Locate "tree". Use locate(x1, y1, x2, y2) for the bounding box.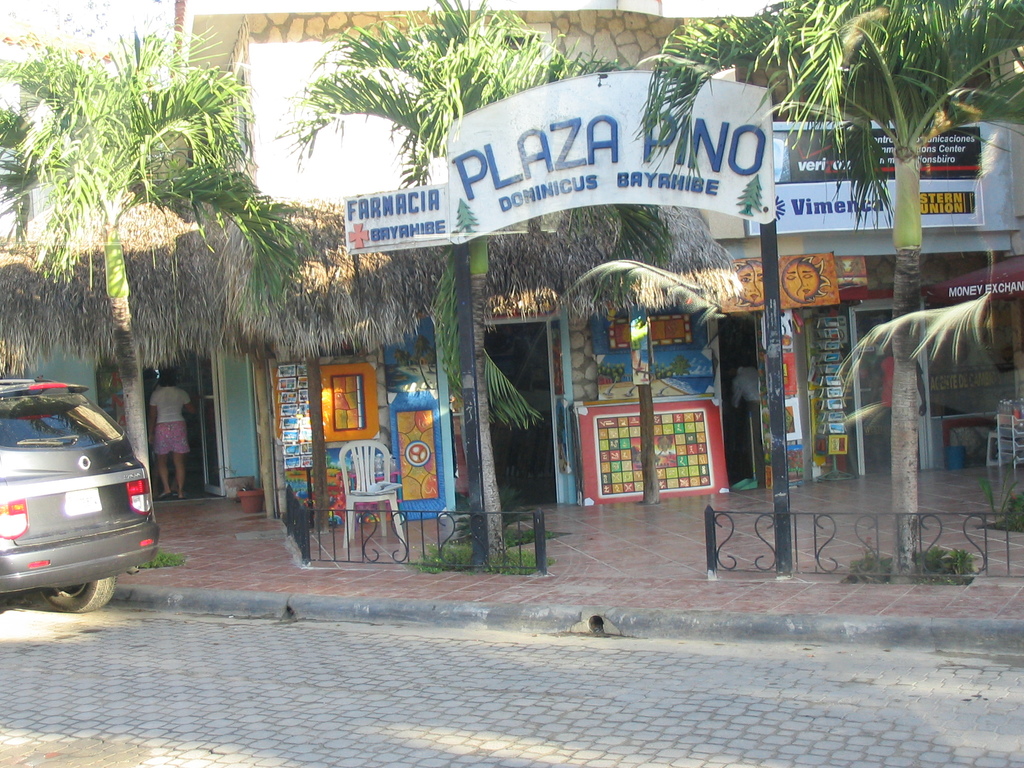
locate(8, 37, 283, 466).
